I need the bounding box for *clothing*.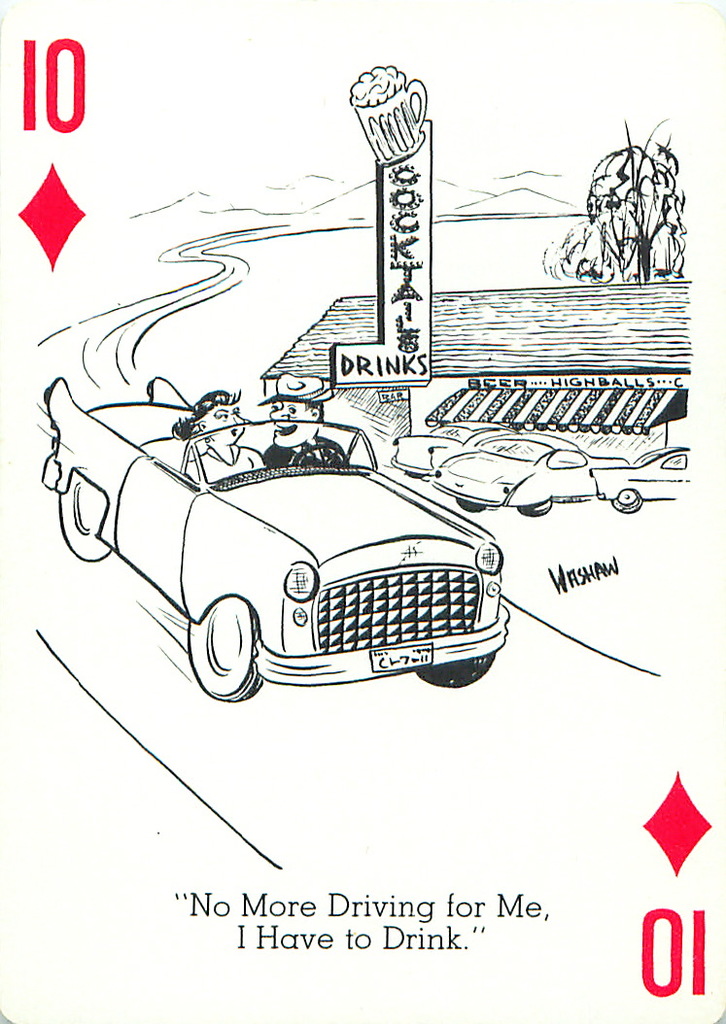
Here it is: 258, 443, 349, 464.
